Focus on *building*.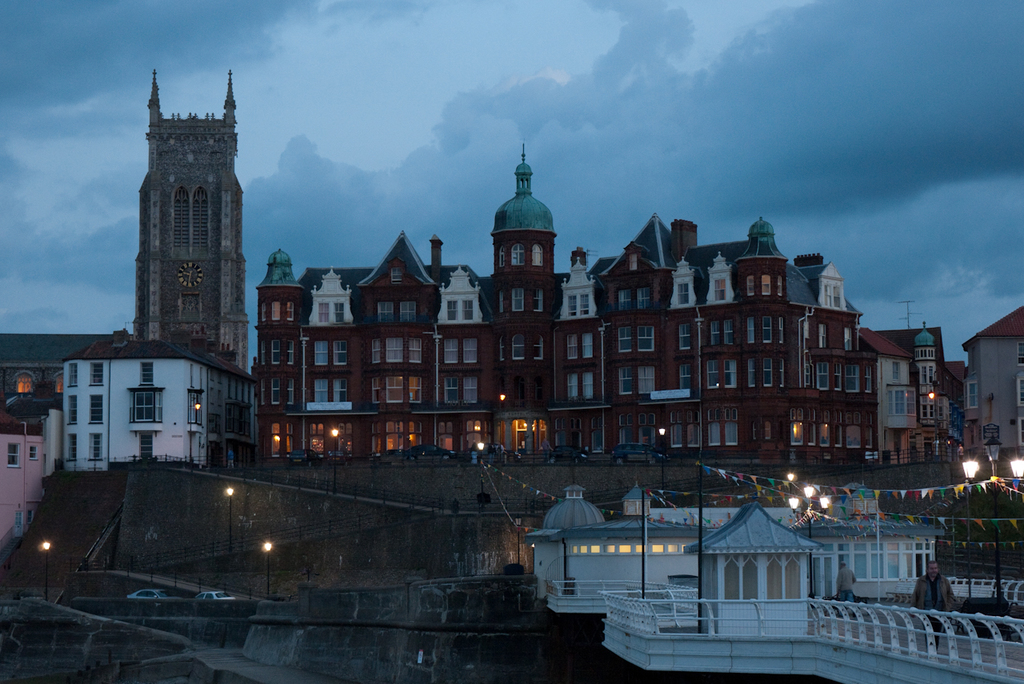
Focused at rect(258, 146, 878, 466).
